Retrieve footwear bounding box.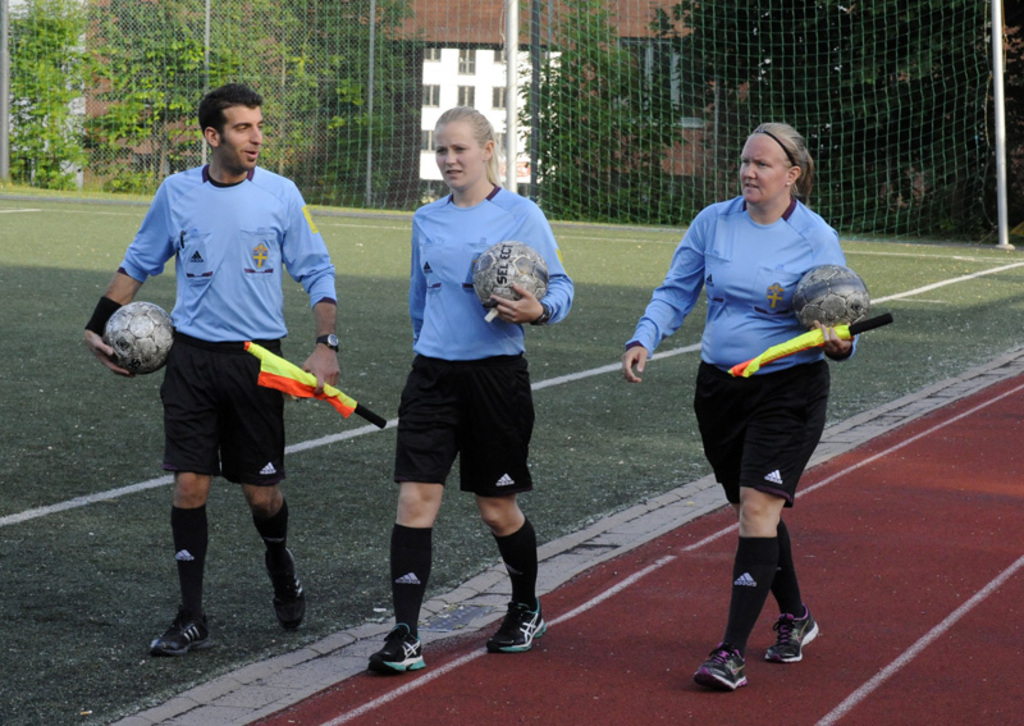
Bounding box: bbox(148, 602, 216, 656).
